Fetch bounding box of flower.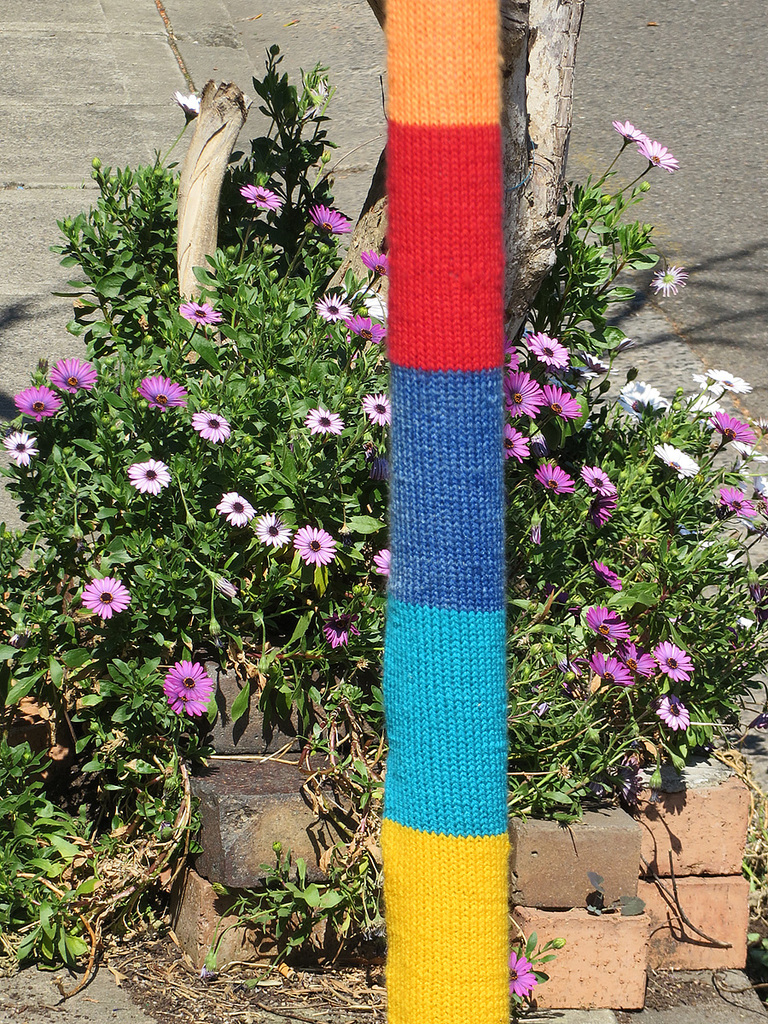
Bbox: 292:524:340:568.
